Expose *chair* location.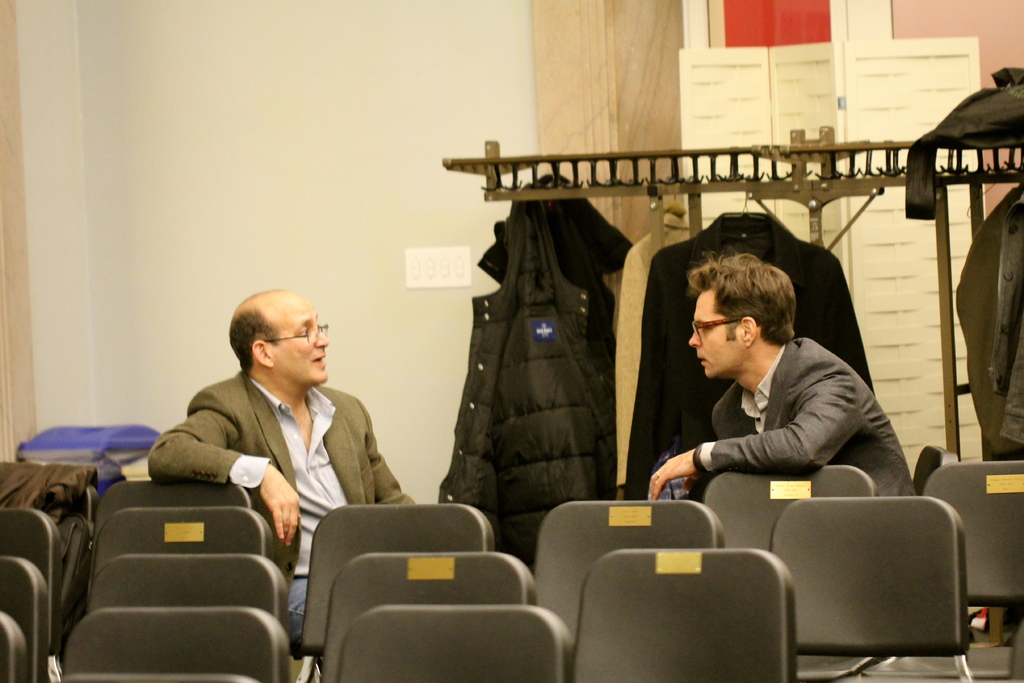
Exposed at locate(289, 502, 495, 682).
